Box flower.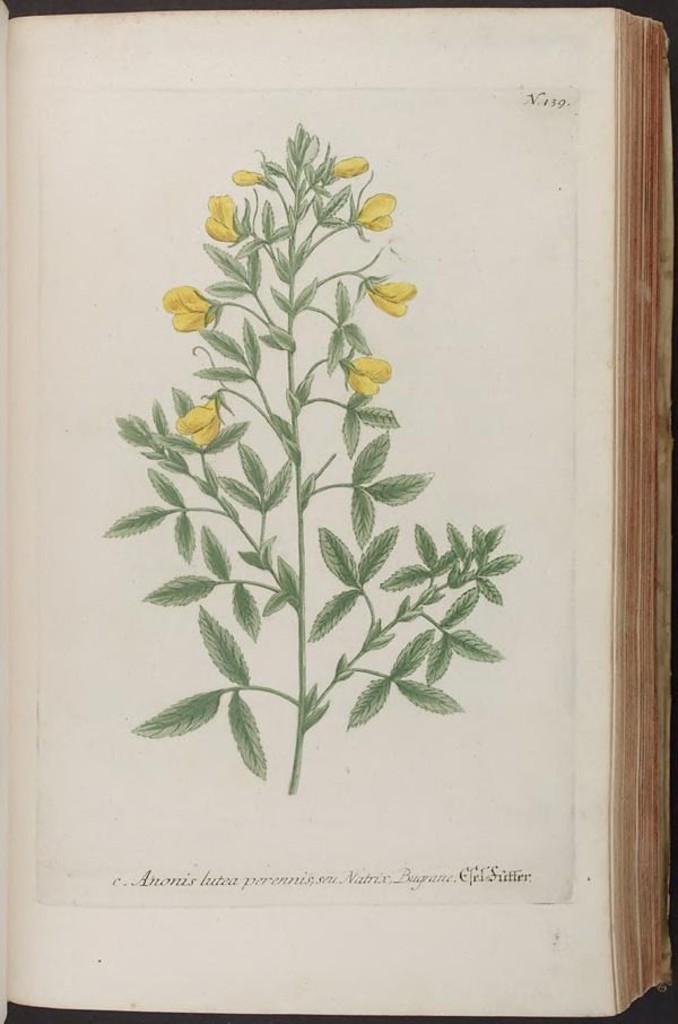
(left=365, top=284, right=418, bottom=314).
